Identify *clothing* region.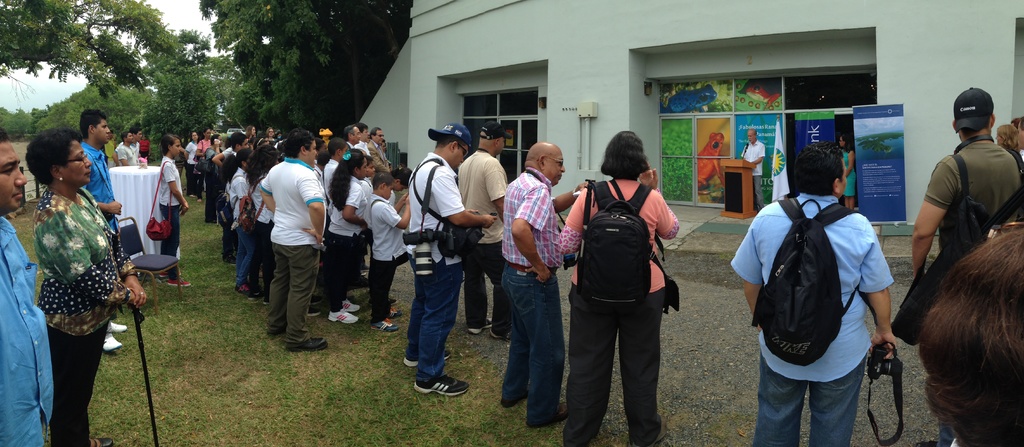
Region: bbox=(158, 155, 187, 276).
